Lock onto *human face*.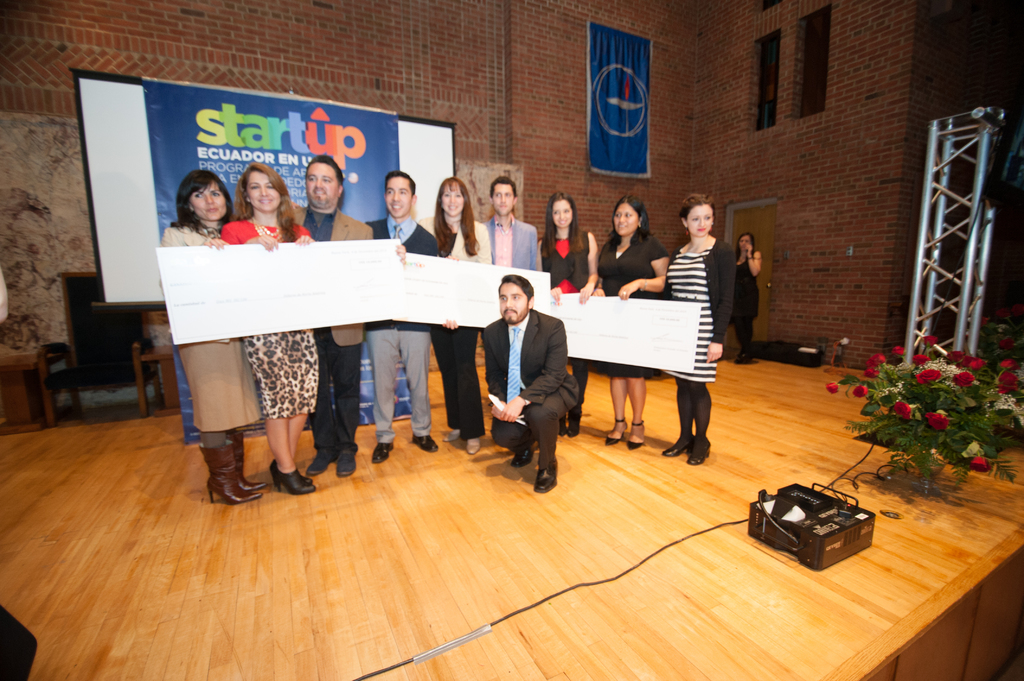
Locked: bbox=(386, 177, 412, 212).
